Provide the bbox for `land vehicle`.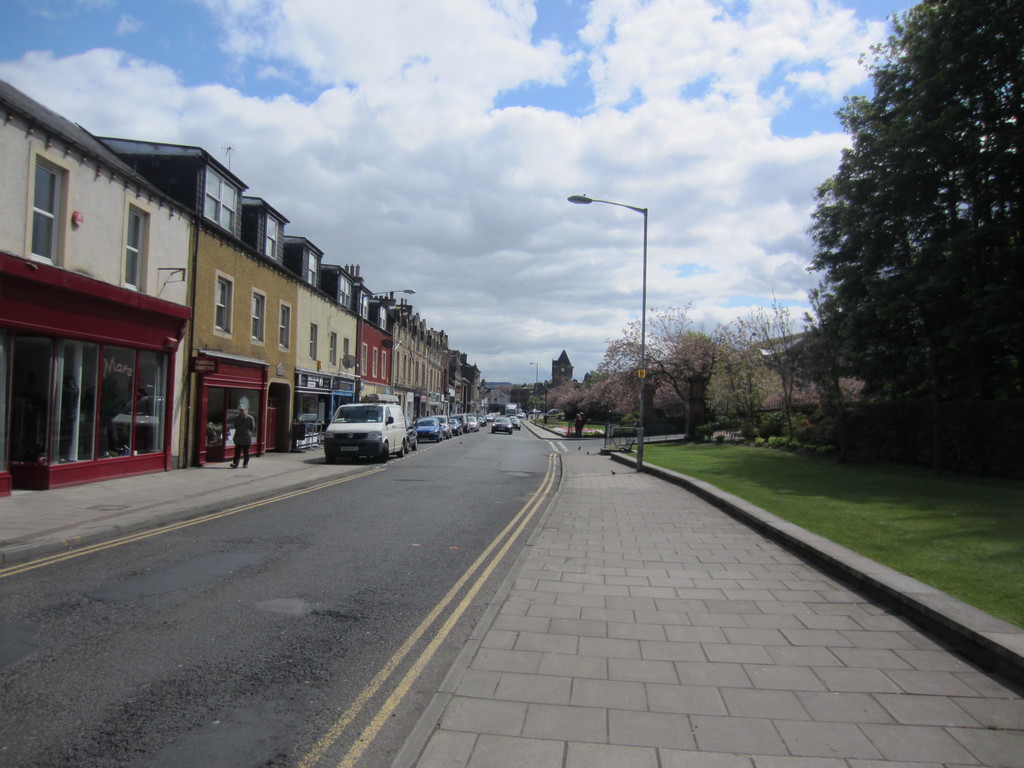
456/413/465/424.
